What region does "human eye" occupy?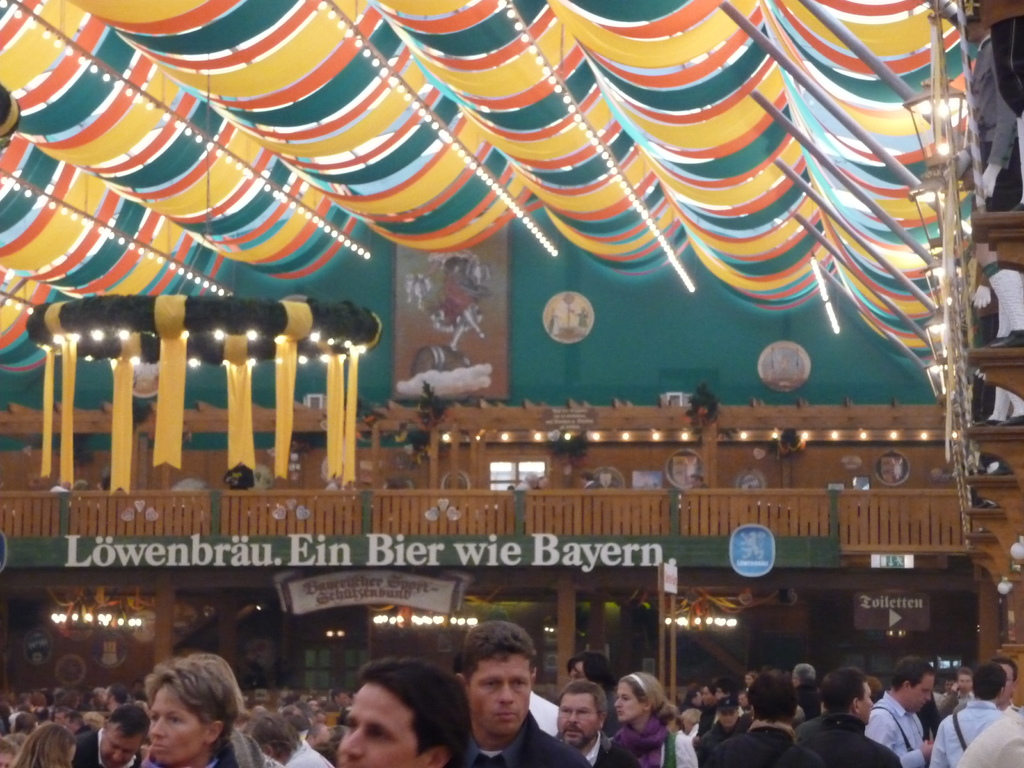
{"left": 151, "top": 709, "right": 157, "bottom": 726}.
